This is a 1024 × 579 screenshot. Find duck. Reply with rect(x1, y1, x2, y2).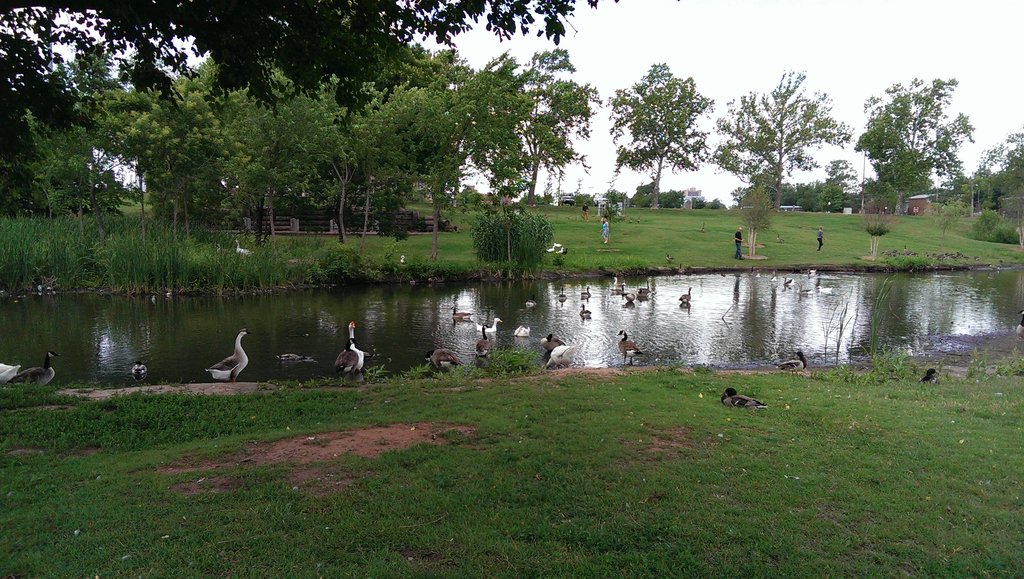
rect(528, 300, 538, 313).
